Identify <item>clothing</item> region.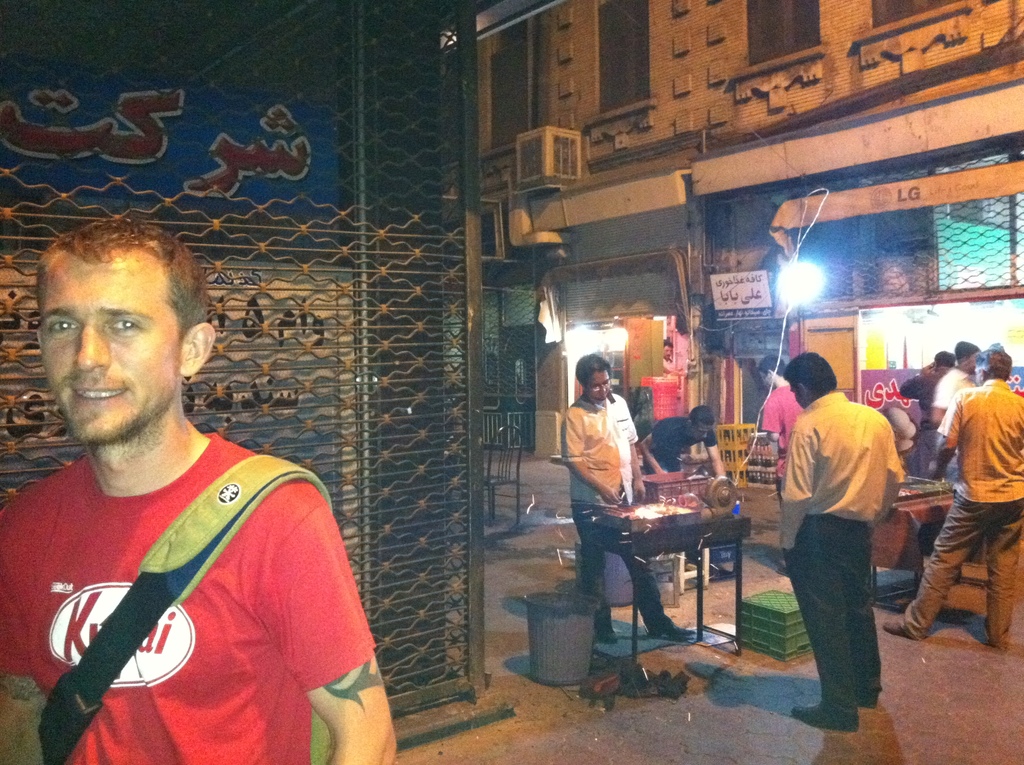
Region: detection(902, 374, 1023, 645).
